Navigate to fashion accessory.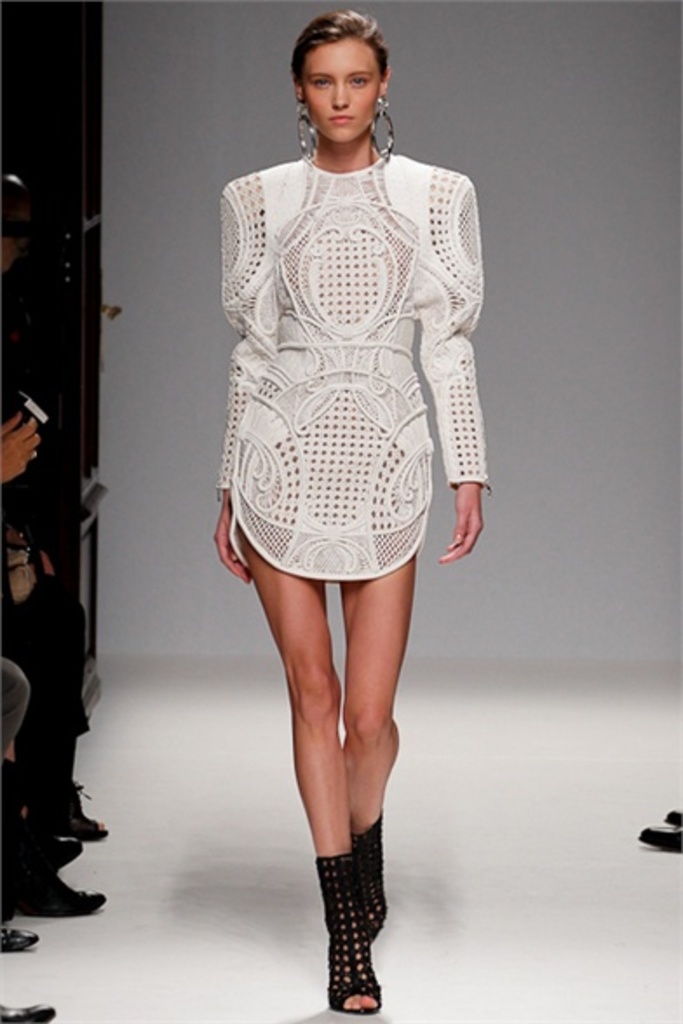
Navigation target: <box>315,852,387,1022</box>.
